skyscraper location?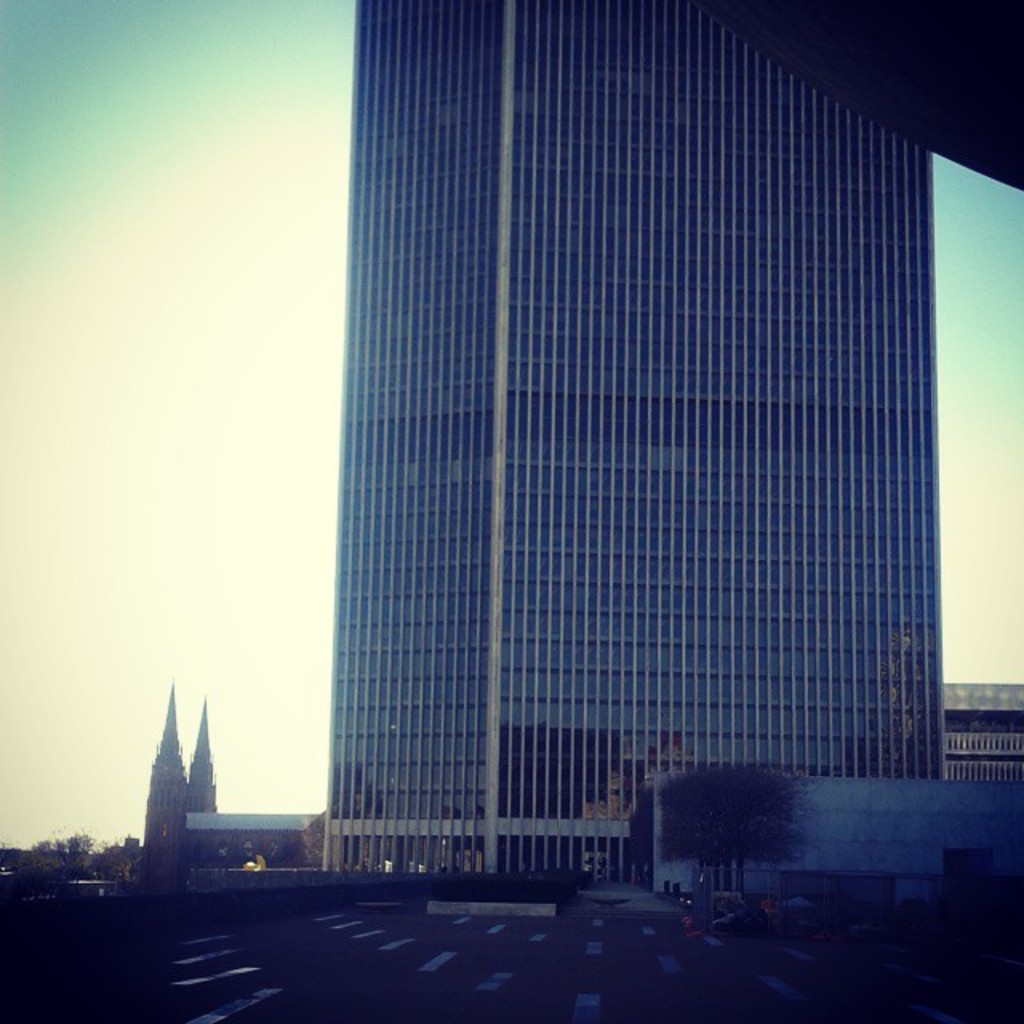
[130,691,195,894]
